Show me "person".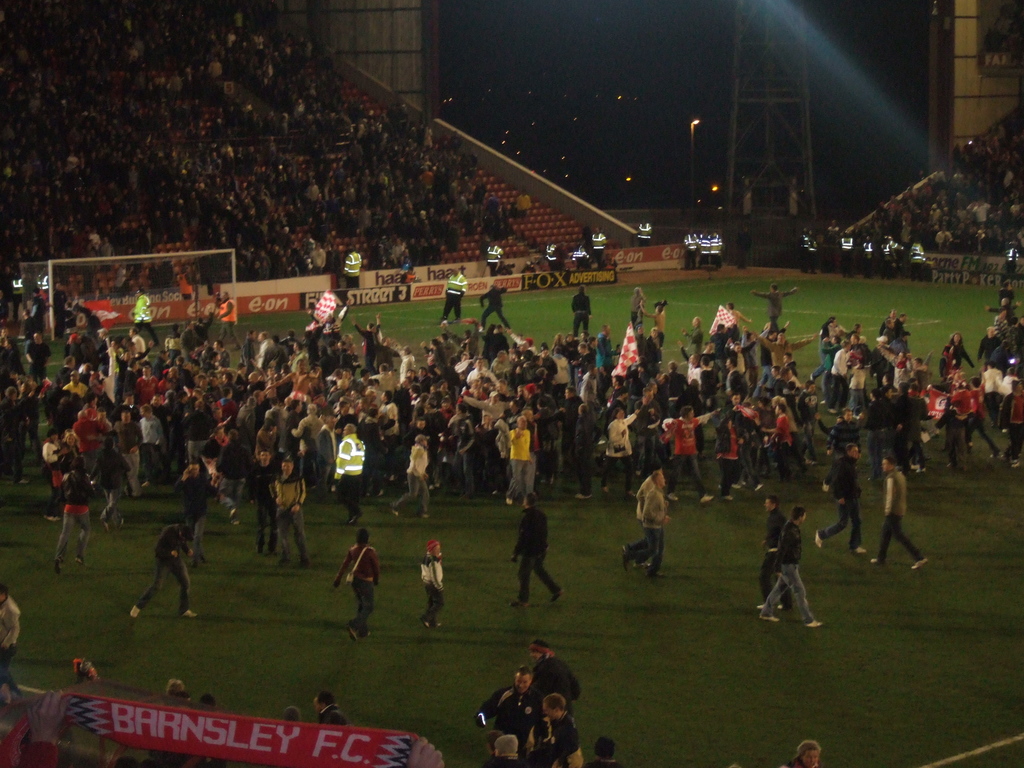
"person" is here: (282, 705, 303, 723).
